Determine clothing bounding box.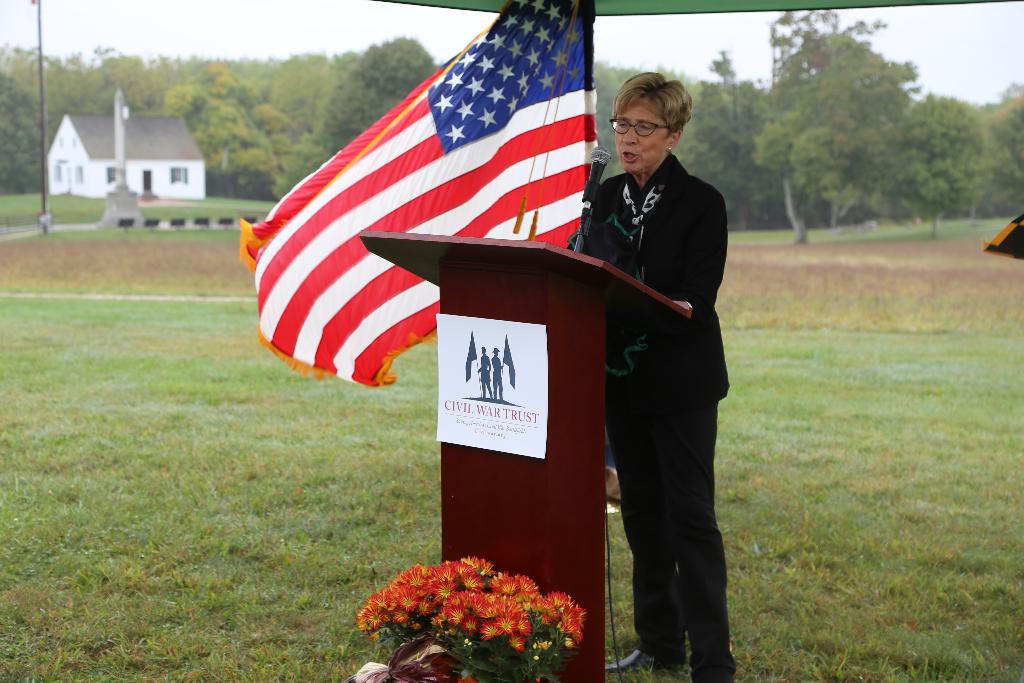
Determined: bbox=(554, 146, 733, 682).
